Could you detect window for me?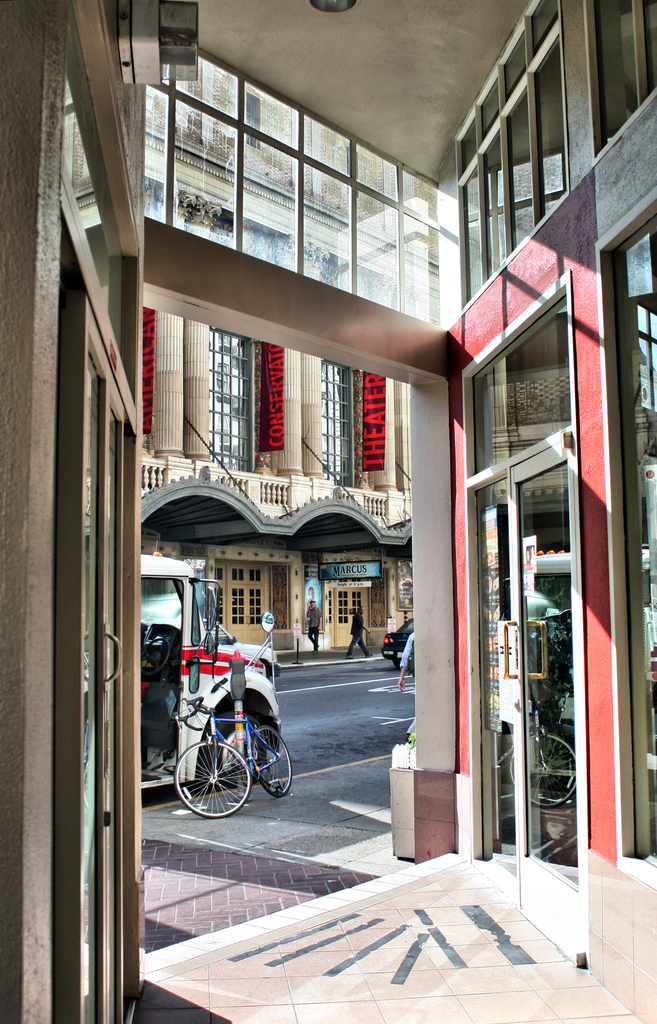
Detection result: crop(207, 323, 256, 467).
